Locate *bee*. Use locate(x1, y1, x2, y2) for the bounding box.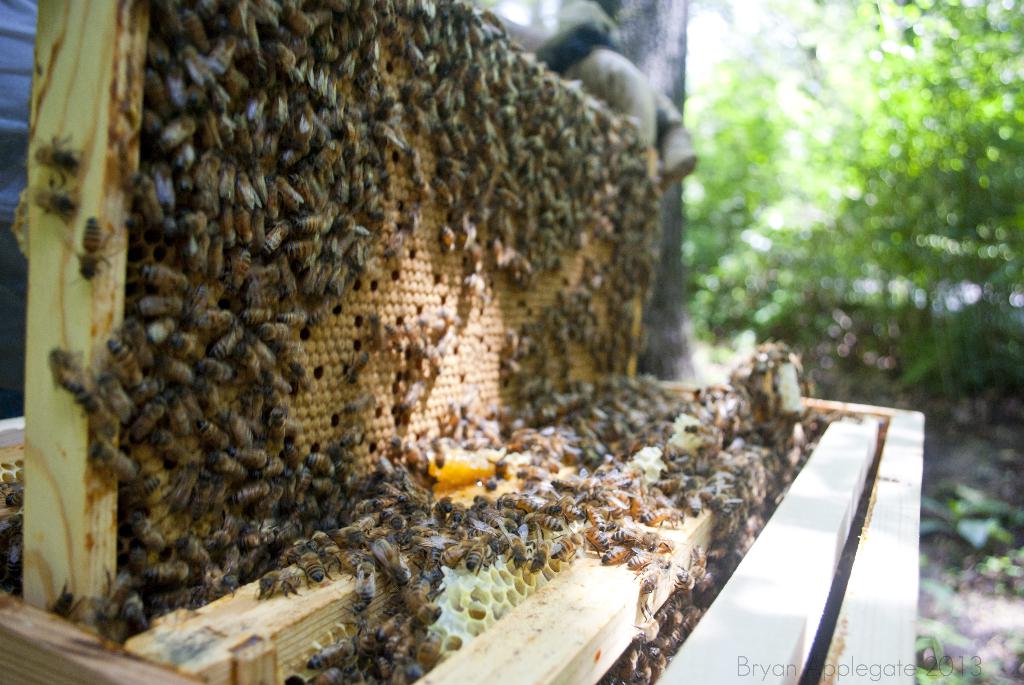
locate(271, 178, 312, 212).
